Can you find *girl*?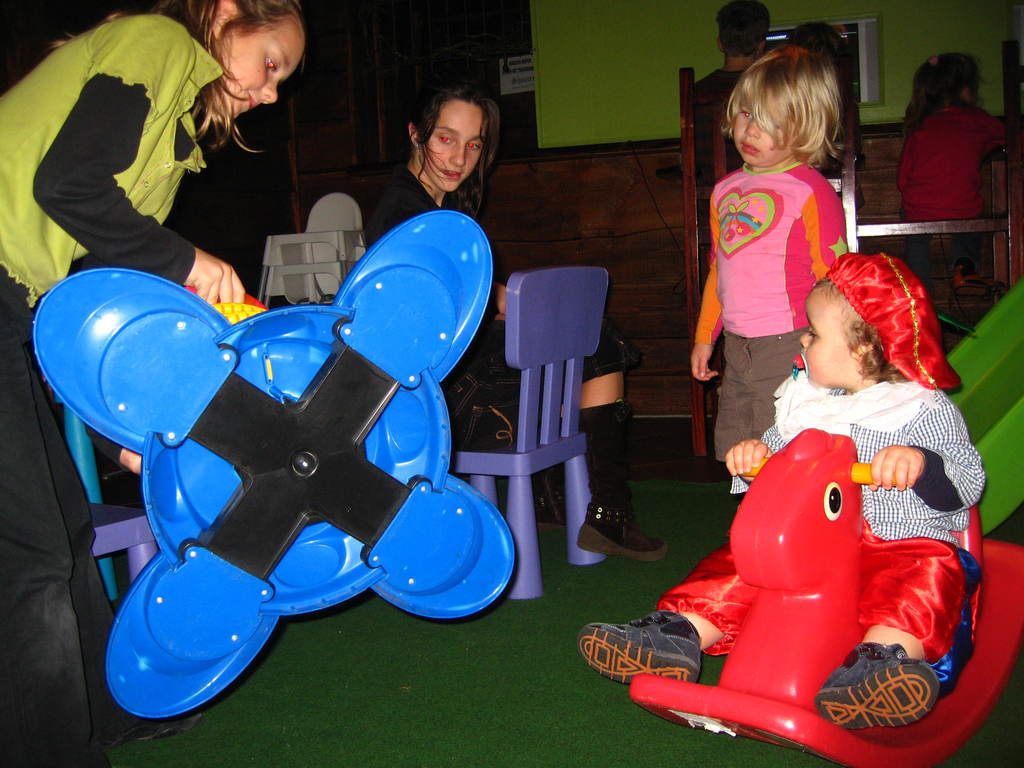
Yes, bounding box: 686, 47, 856, 495.
